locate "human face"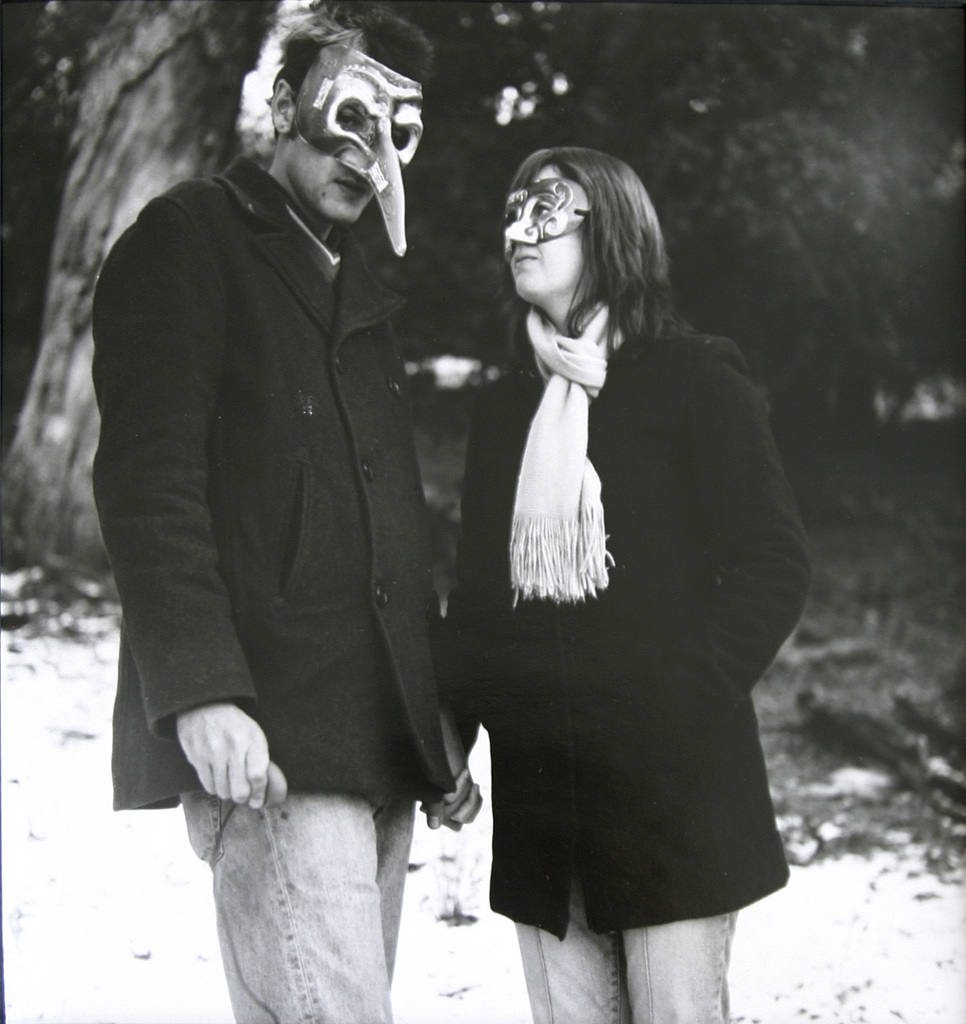
<bbox>505, 153, 605, 292</bbox>
